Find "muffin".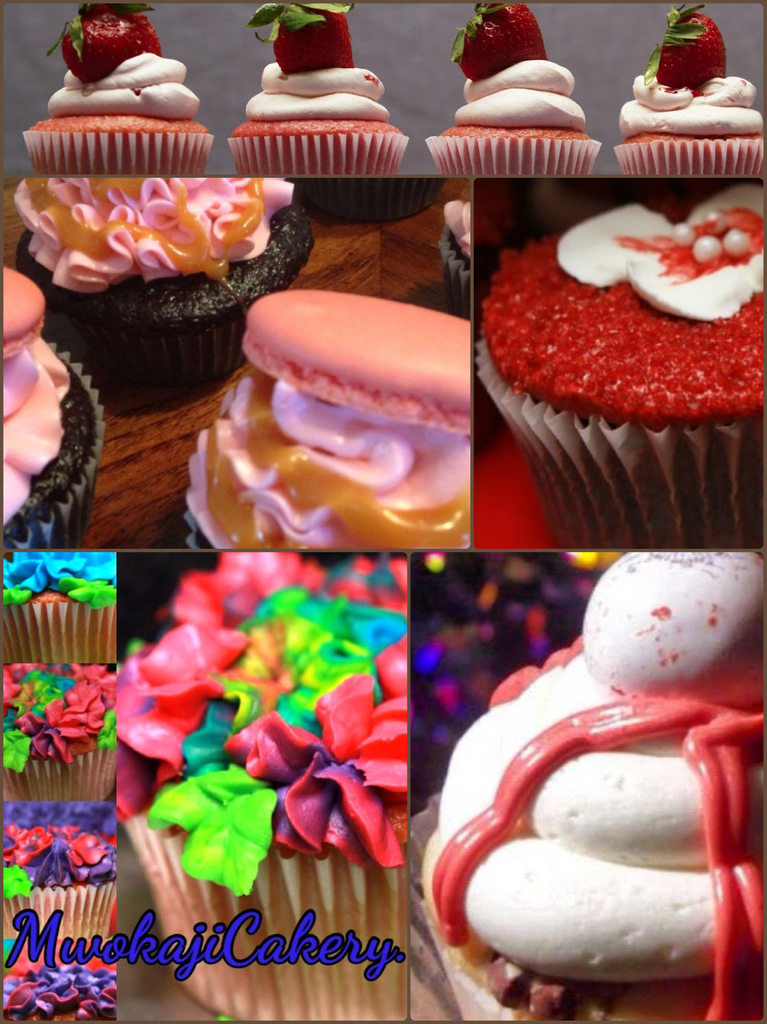
locate(610, 3, 764, 179).
